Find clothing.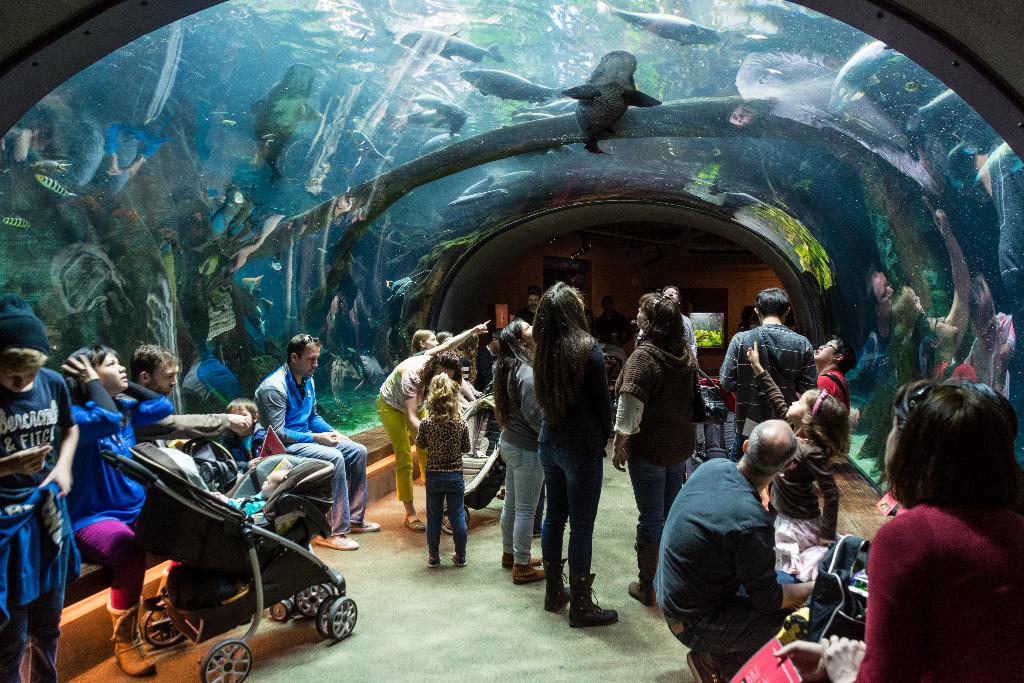
[716,317,820,458].
